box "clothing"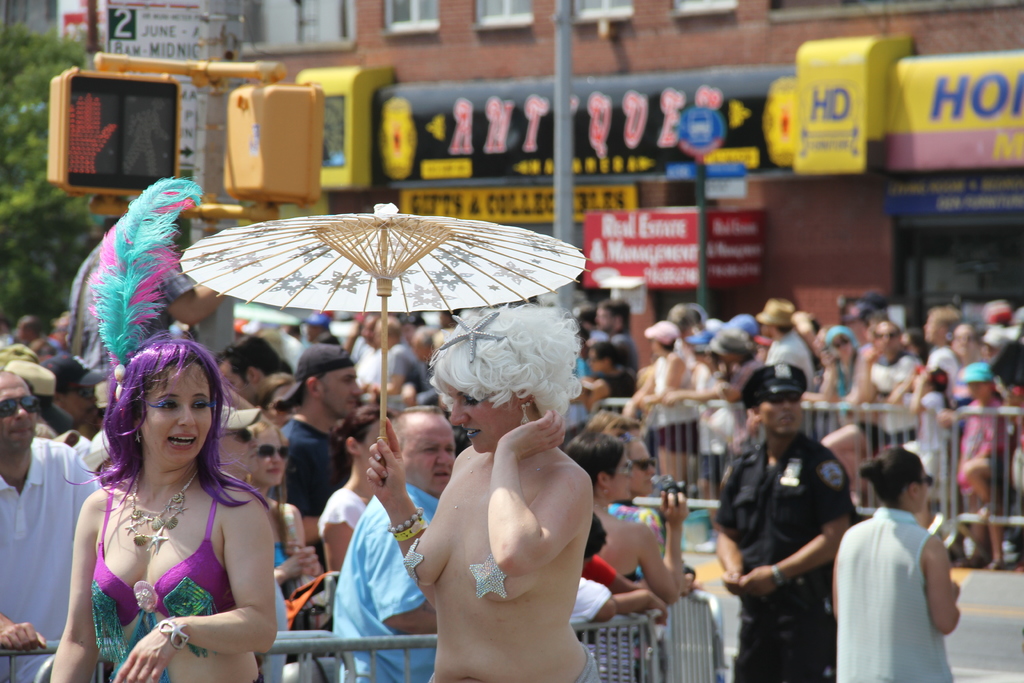
(351, 342, 376, 389)
